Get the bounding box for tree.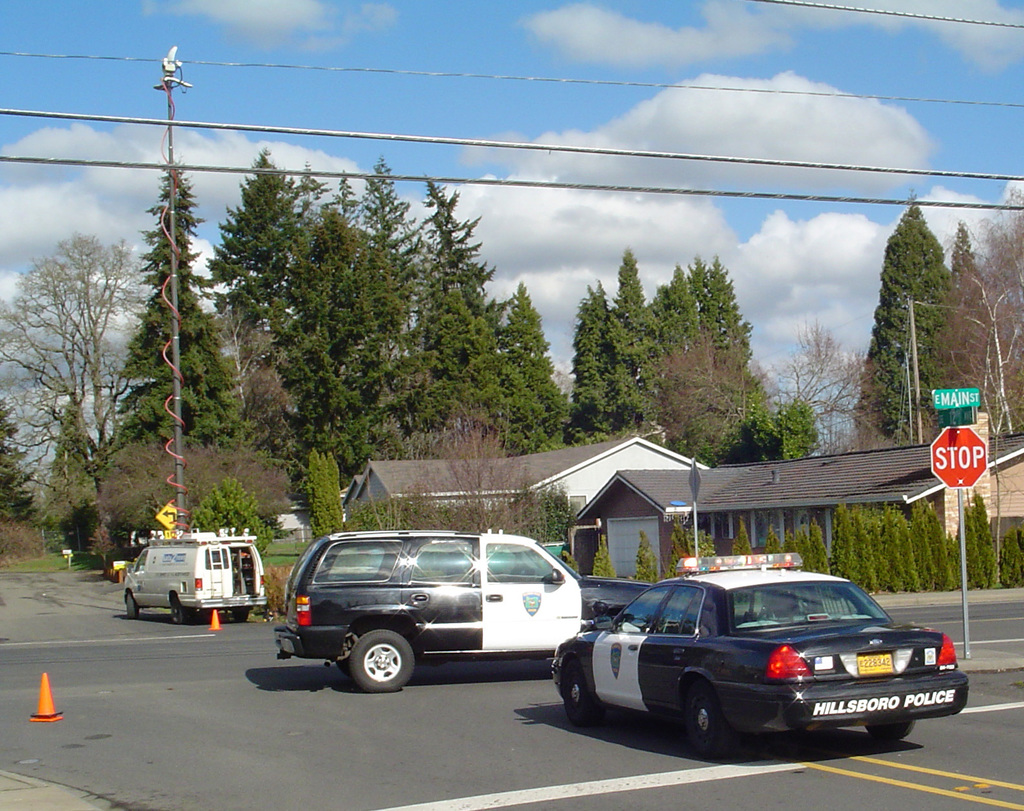
(634,528,662,588).
